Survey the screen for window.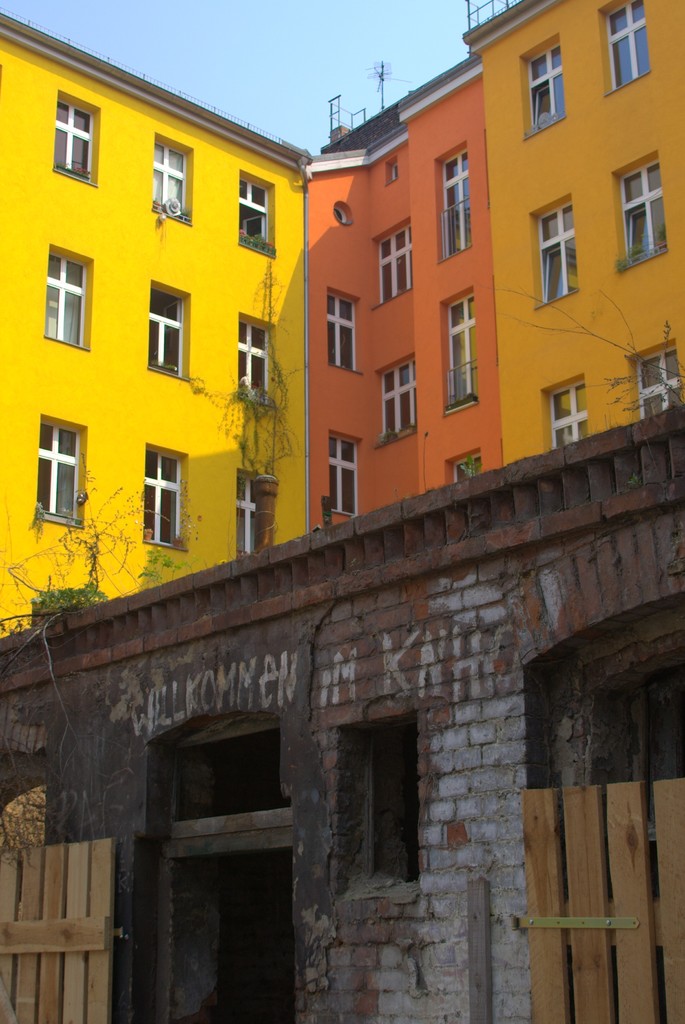
Survey found: (383, 362, 414, 440).
